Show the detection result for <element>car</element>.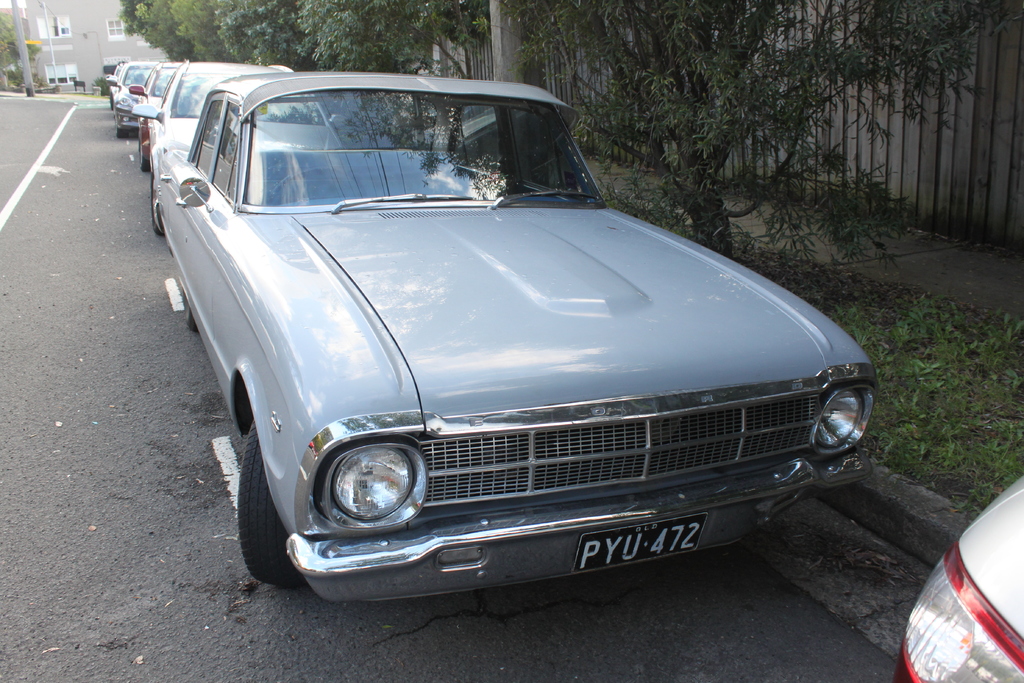
detection(131, 60, 182, 170).
